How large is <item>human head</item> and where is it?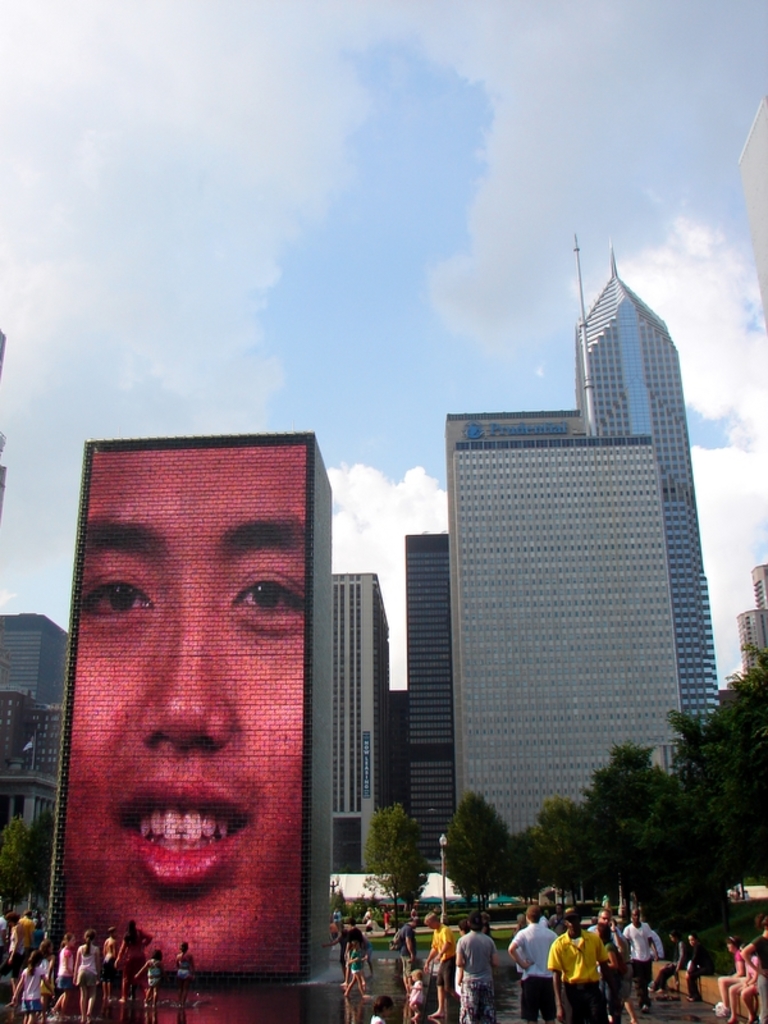
Bounding box: [left=421, top=905, right=443, bottom=932].
